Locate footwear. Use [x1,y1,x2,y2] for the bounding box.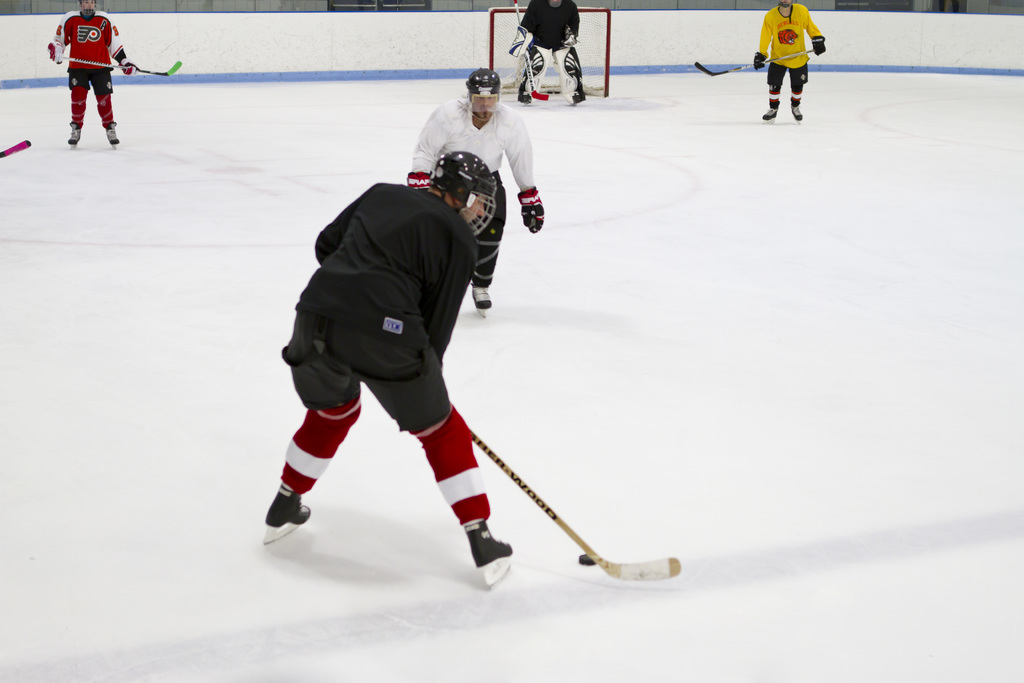
[257,472,313,550].
